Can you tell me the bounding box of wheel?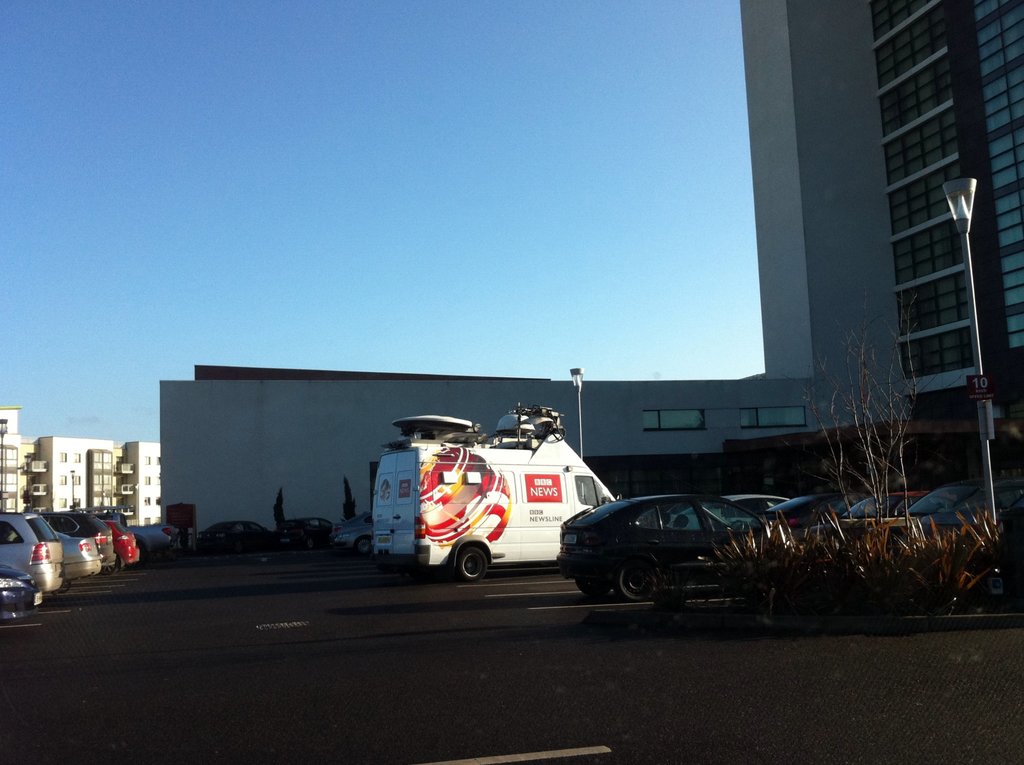
bbox(456, 541, 486, 582).
